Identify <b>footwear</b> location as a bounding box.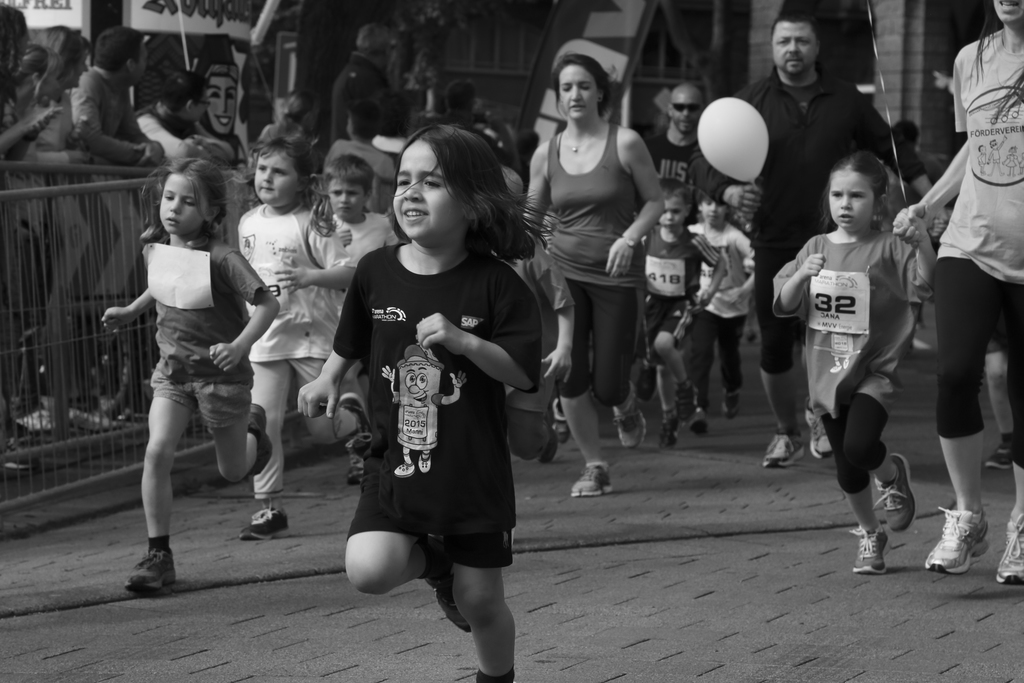
crop(613, 384, 646, 451).
